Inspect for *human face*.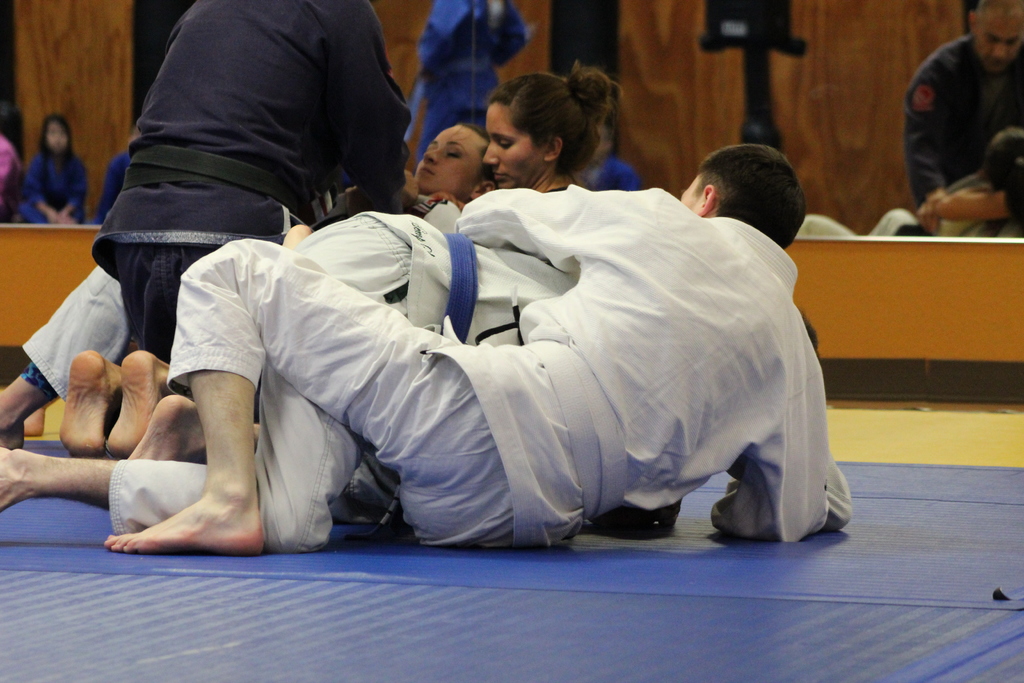
Inspection: <region>482, 106, 542, 188</region>.
